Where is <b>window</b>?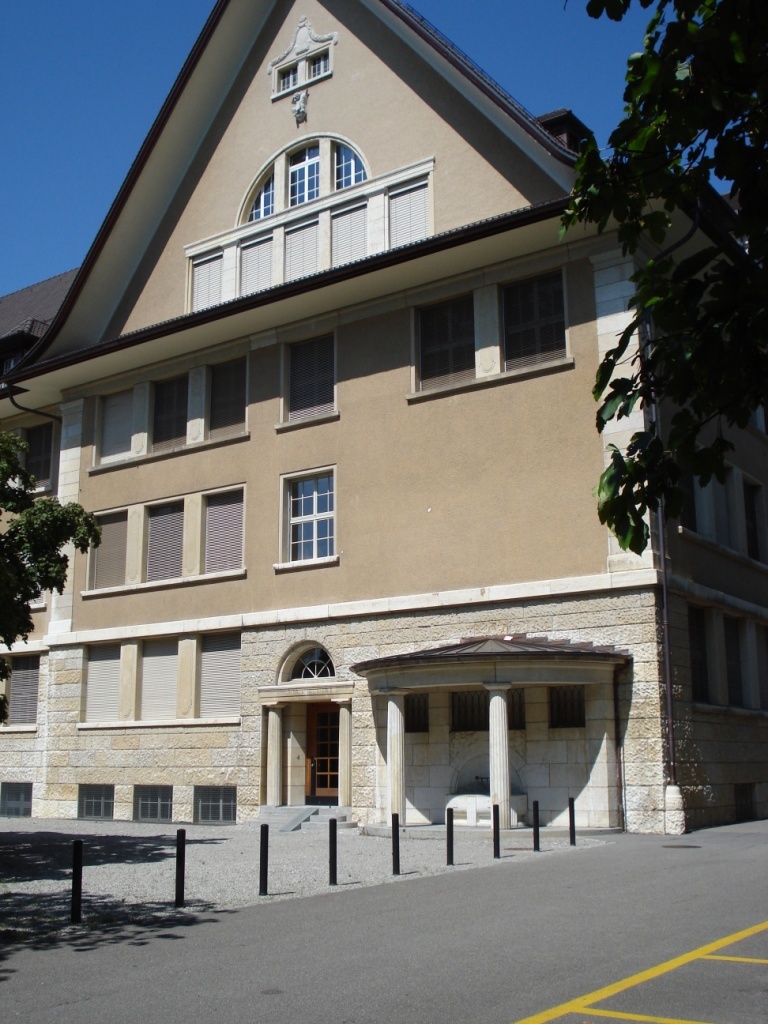
bbox=(446, 695, 522, 730).
